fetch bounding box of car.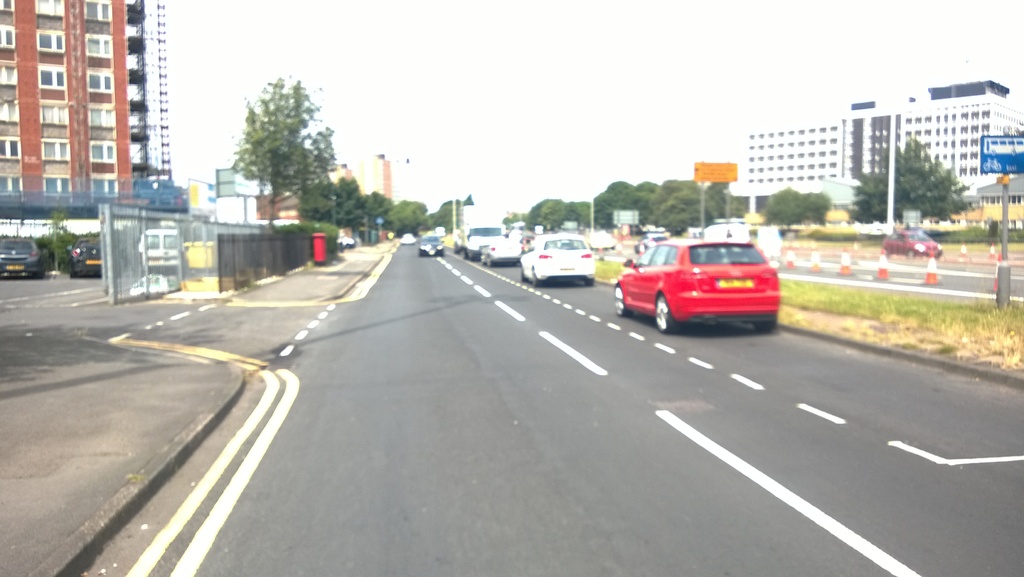
Bbox: [519, 231, 594, 284].
